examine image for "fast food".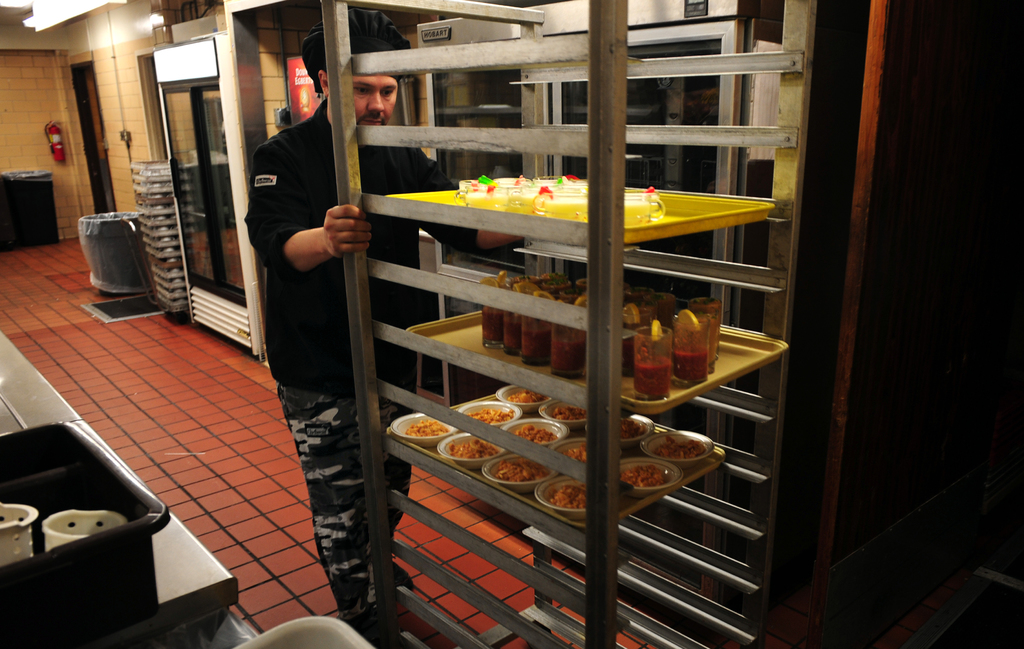
Examination result: 404/417/444/435.
